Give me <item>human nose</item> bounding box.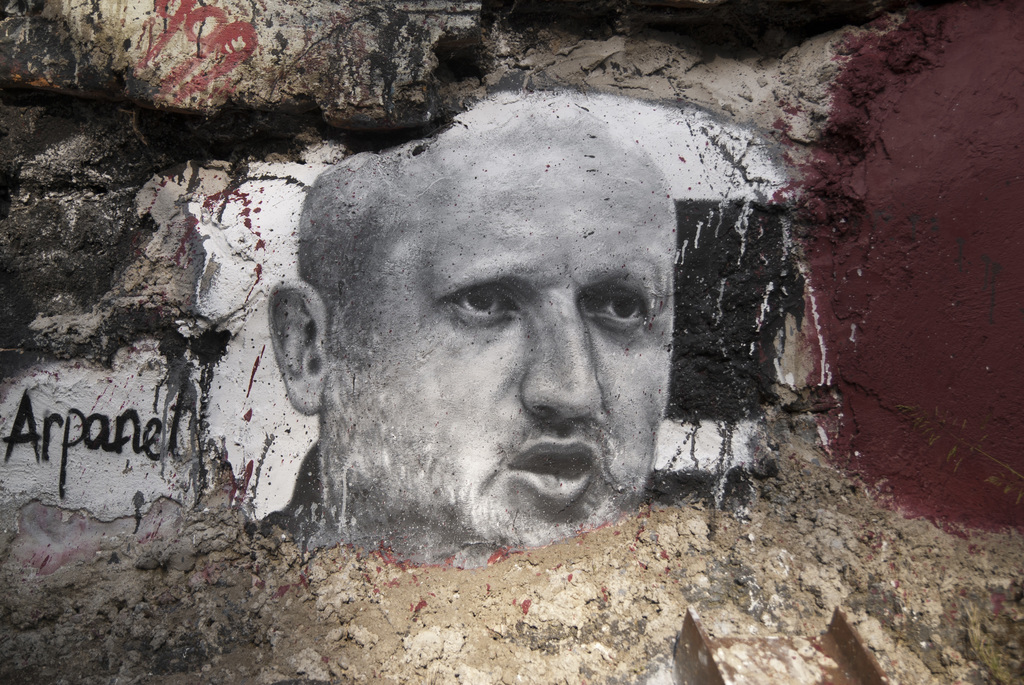
521:312:602:417.
